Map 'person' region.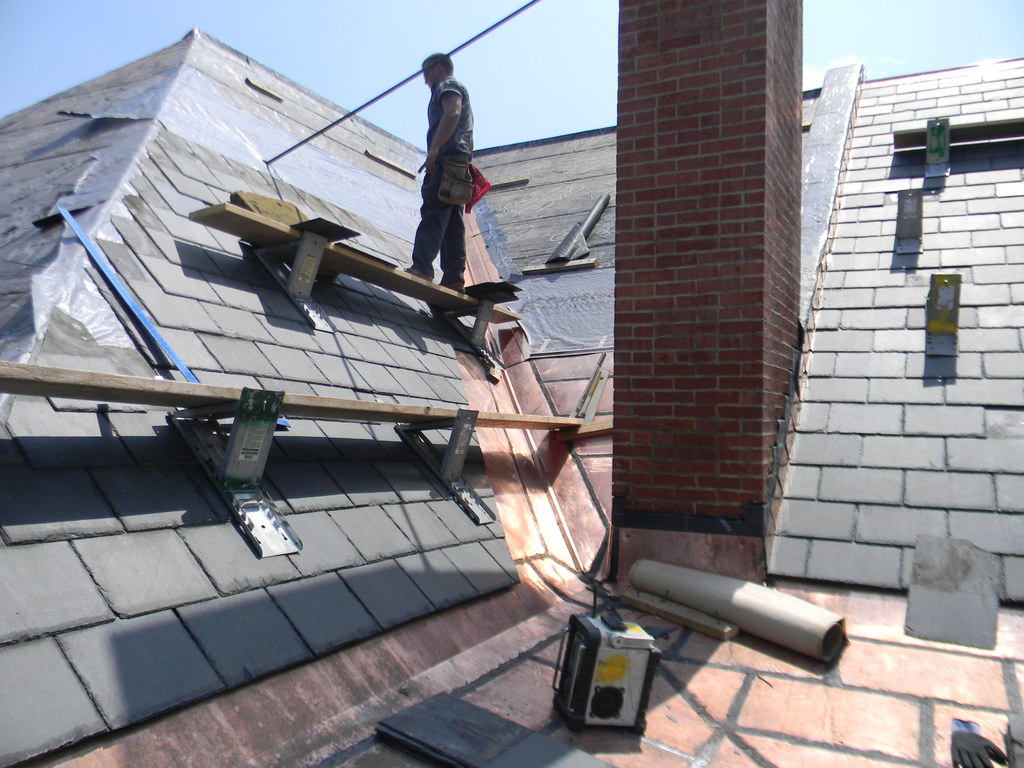
Mapped to x1=399, y1=49, x2=490, y2=293.
